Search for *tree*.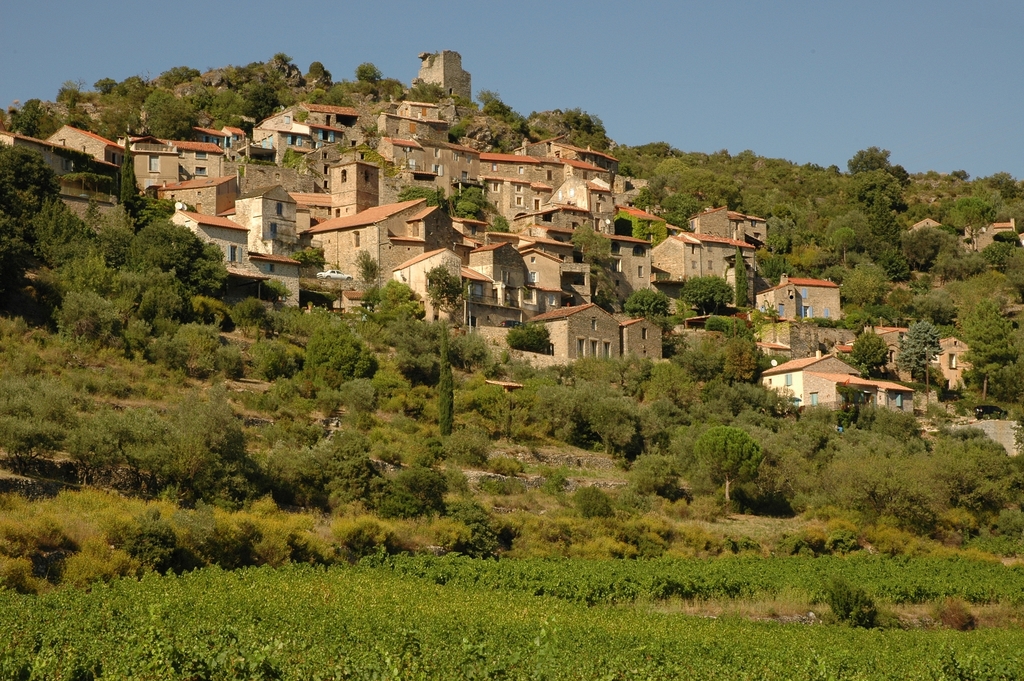
Found at box=[854, 169, 913, 218].
